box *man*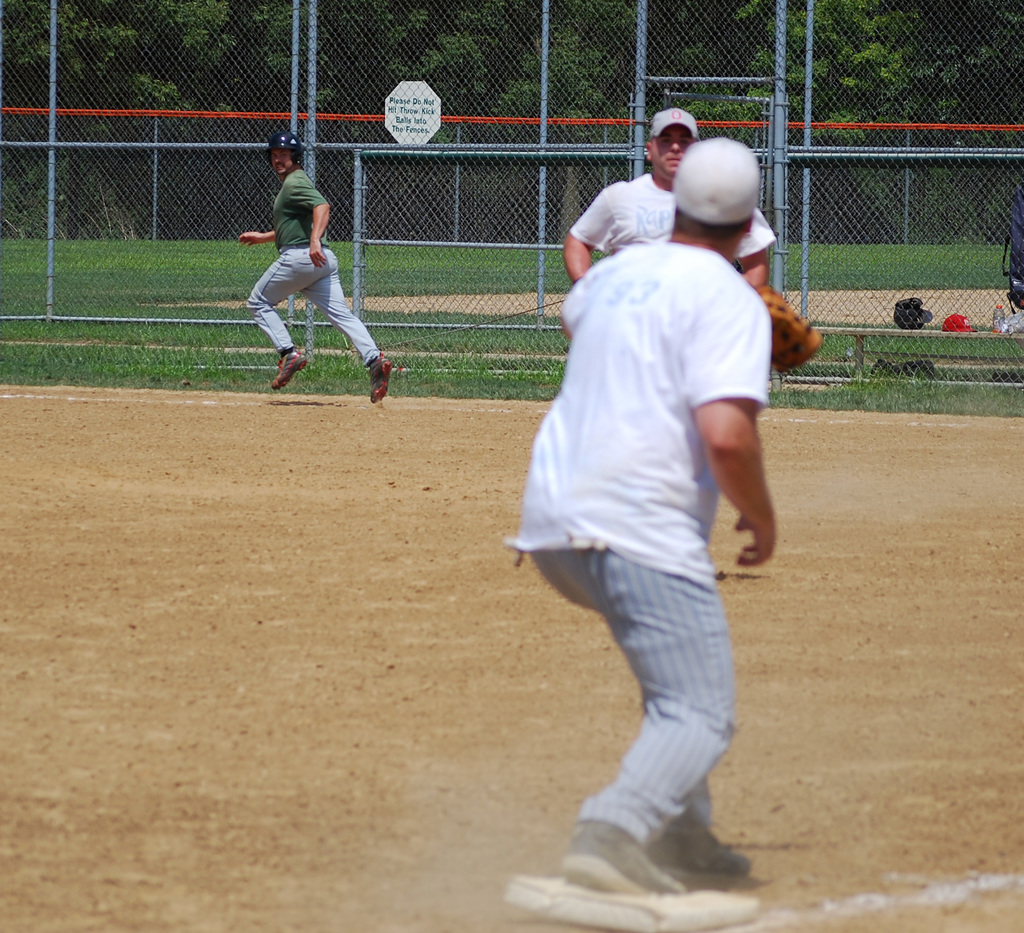
detection(487, 61, 803, 932)
